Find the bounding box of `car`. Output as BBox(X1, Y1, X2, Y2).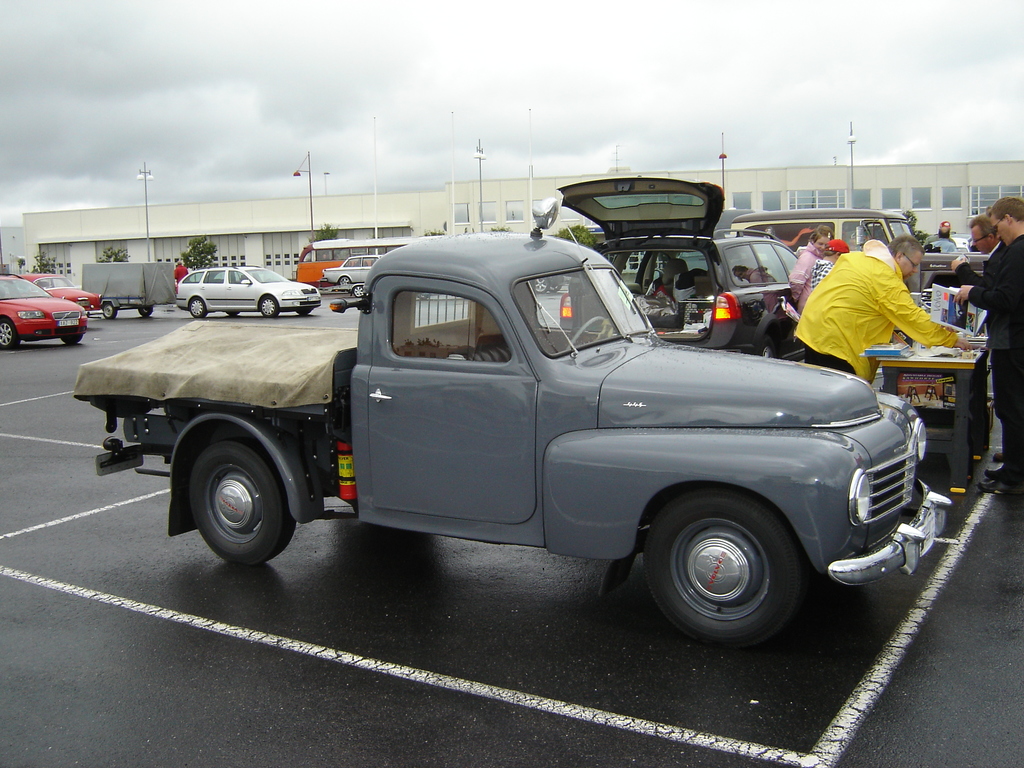
BBox(19, 273, 100, 321).
